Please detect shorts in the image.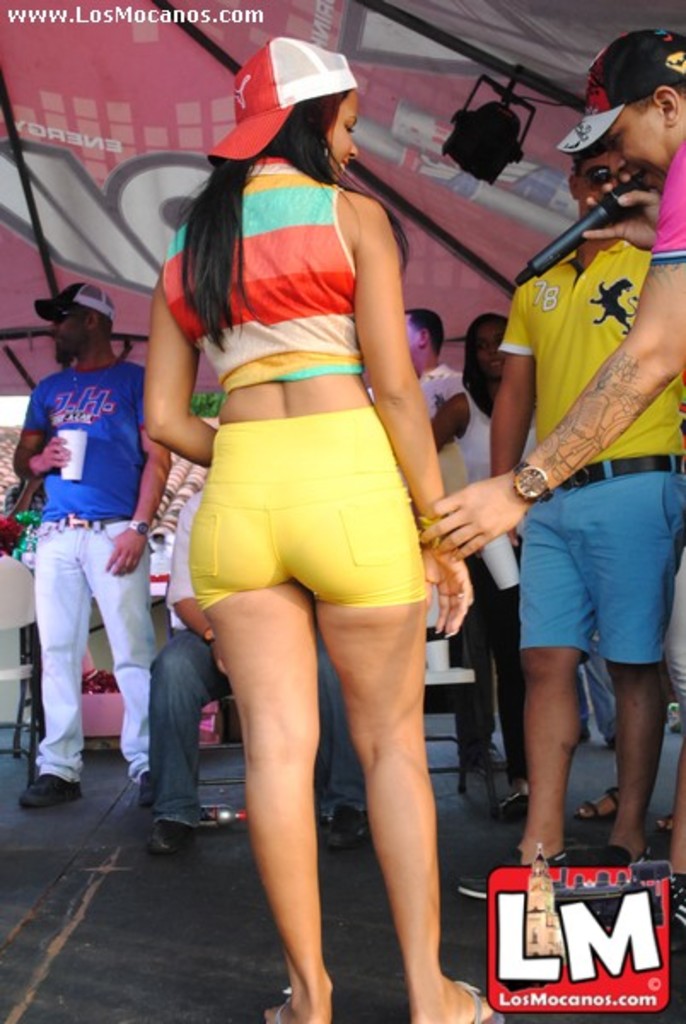
box=[517, 457, 684, 664].
